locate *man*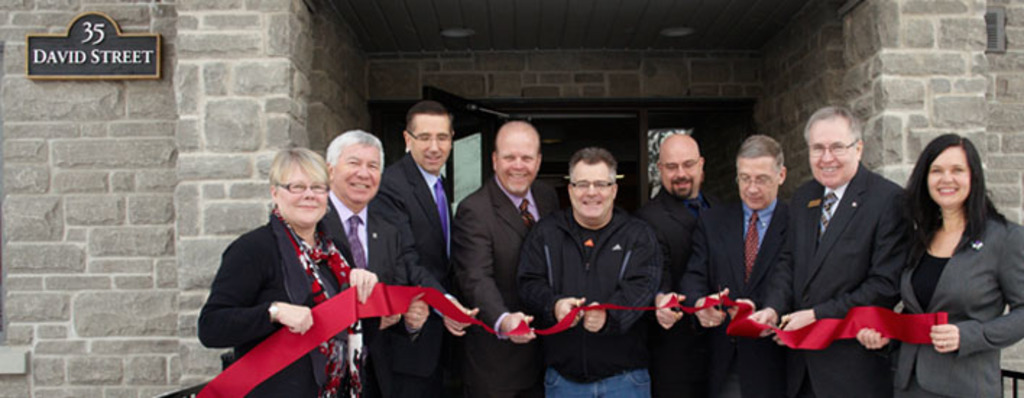
(743, 107, 914, 397)
